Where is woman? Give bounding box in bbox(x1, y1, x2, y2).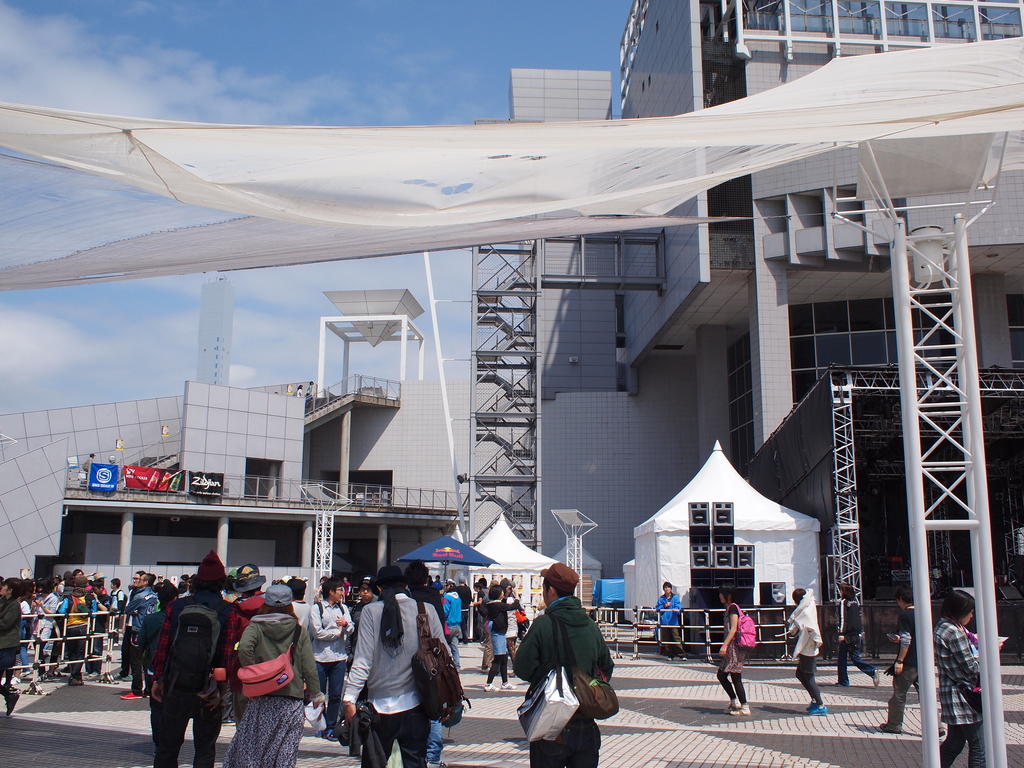
bbox(222, 582, 324, 767).
